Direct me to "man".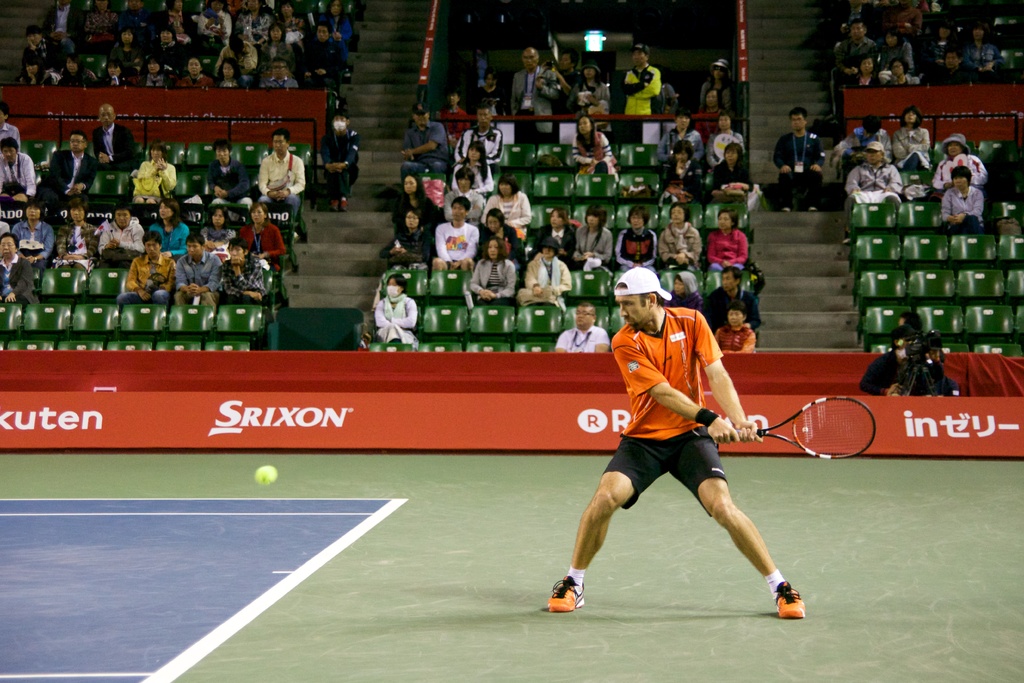
Direction: (209,142,250,220).
